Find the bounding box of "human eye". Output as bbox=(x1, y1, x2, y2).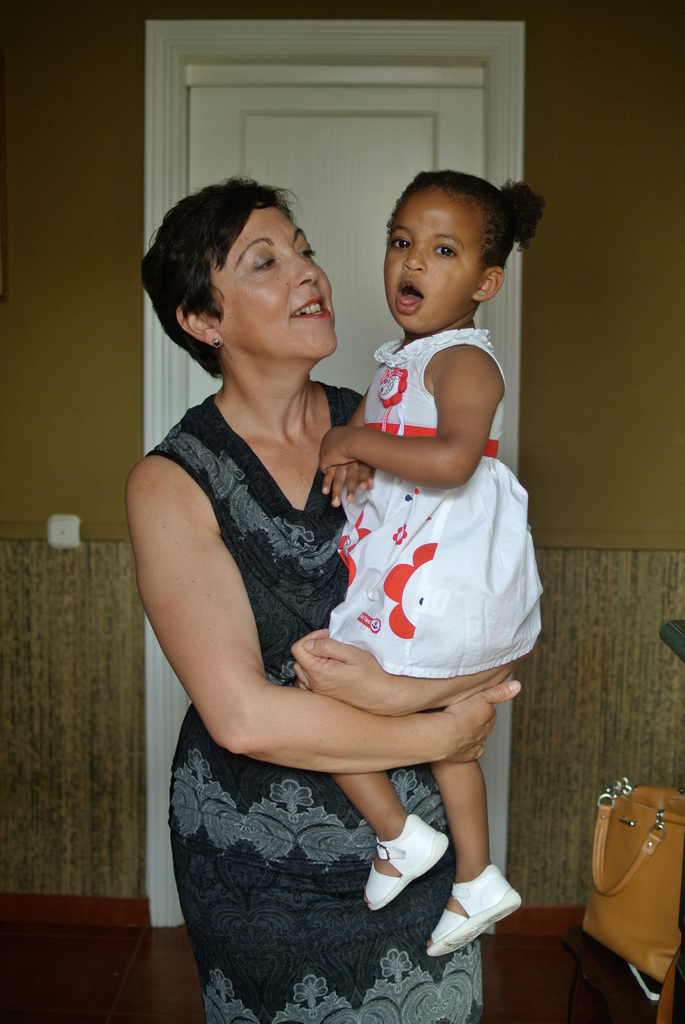
bbox=(391, 230, 412, 253).
